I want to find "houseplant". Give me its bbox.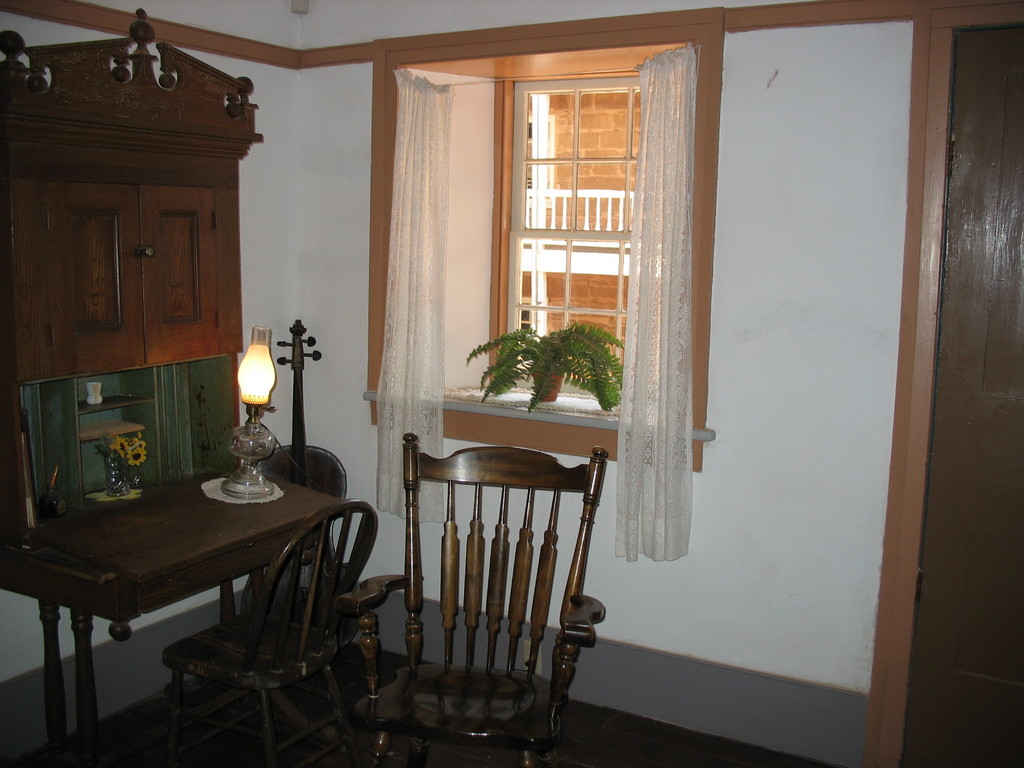
{"left": 465, "top": 318, "right": 625, "bottom": 413}.
